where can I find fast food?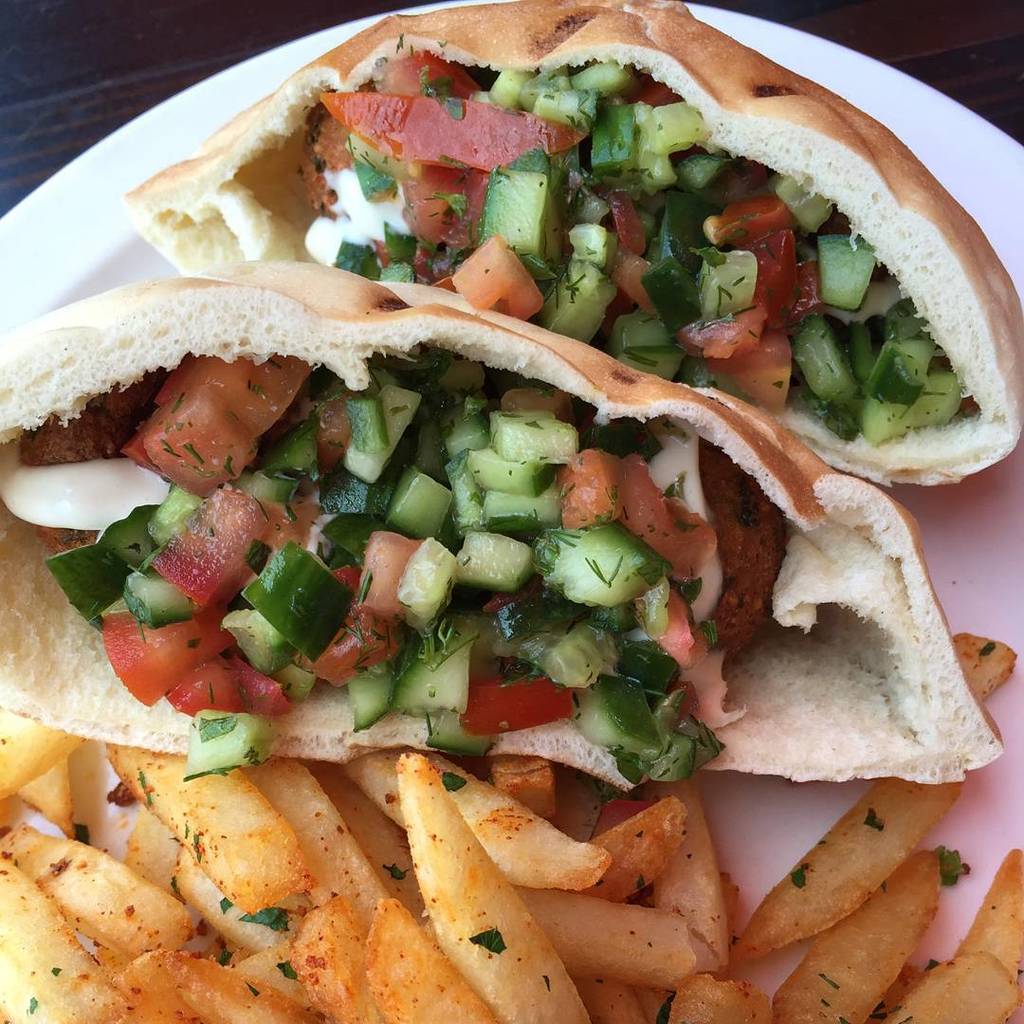
You can find it at x1=100, y1=734, x2=321, y2=912.
